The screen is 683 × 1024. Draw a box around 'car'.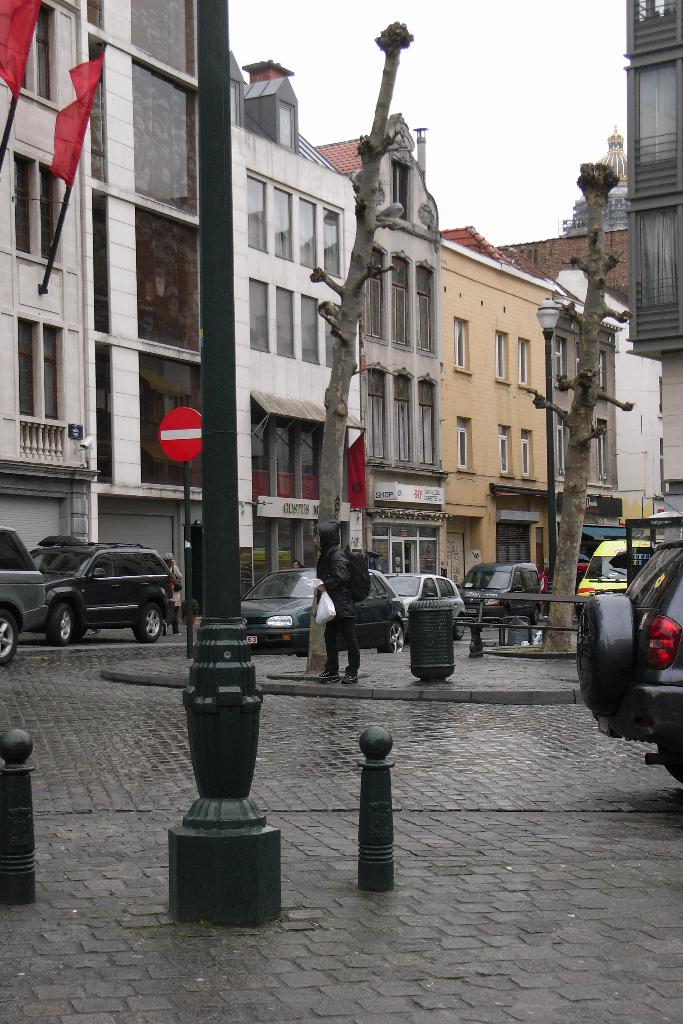
left=382, top=563, right=471, bottom=646.
